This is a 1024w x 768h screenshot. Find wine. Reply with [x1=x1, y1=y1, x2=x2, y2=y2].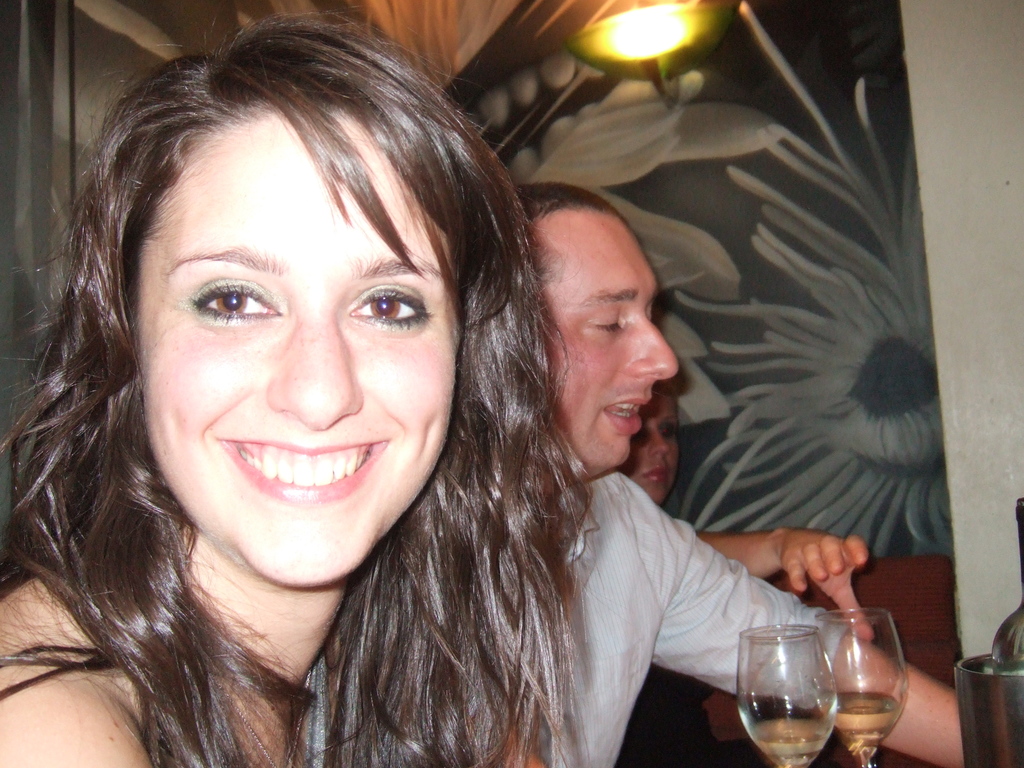
[x1=730, y1=639, x2=835, y2=758].
